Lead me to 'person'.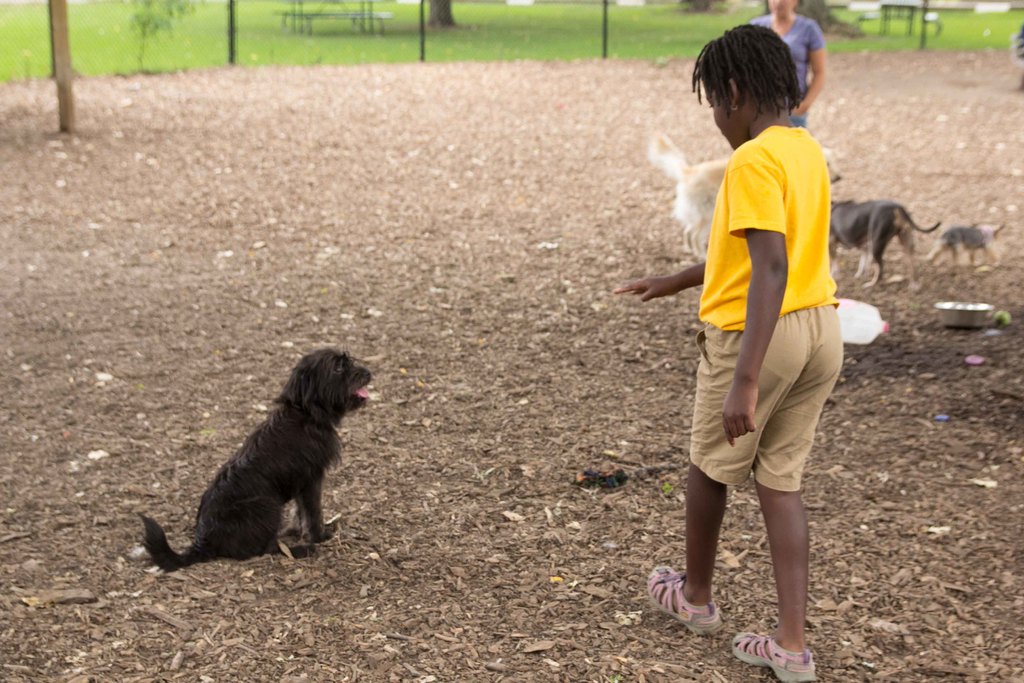
Lead to crop(753, 0, 834, 129).
